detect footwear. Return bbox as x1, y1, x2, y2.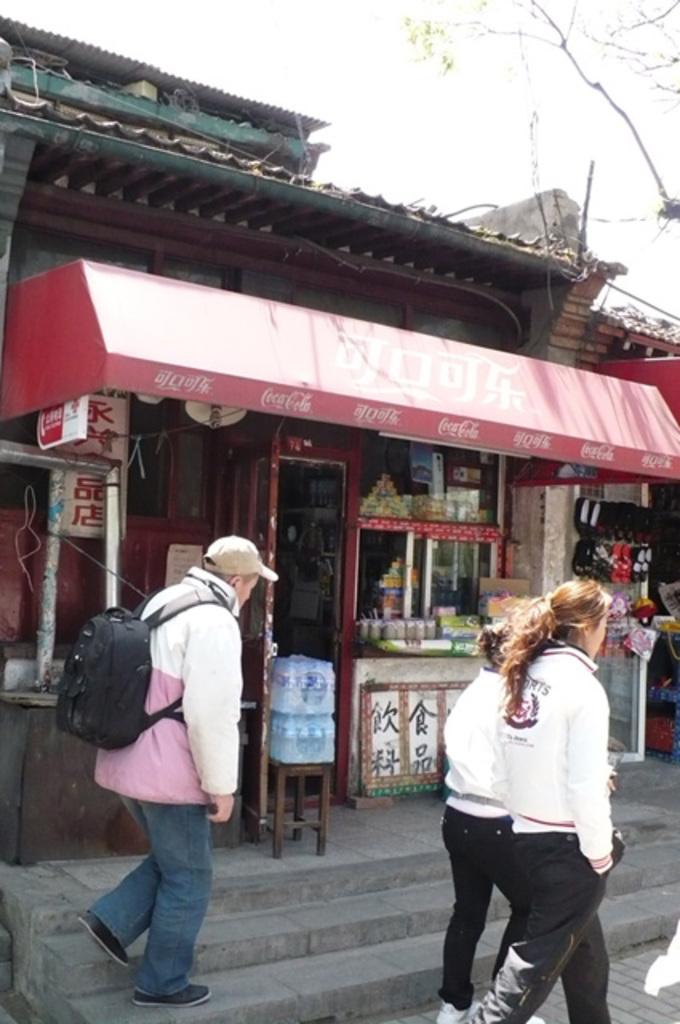
430, 997, 480, 1022.
